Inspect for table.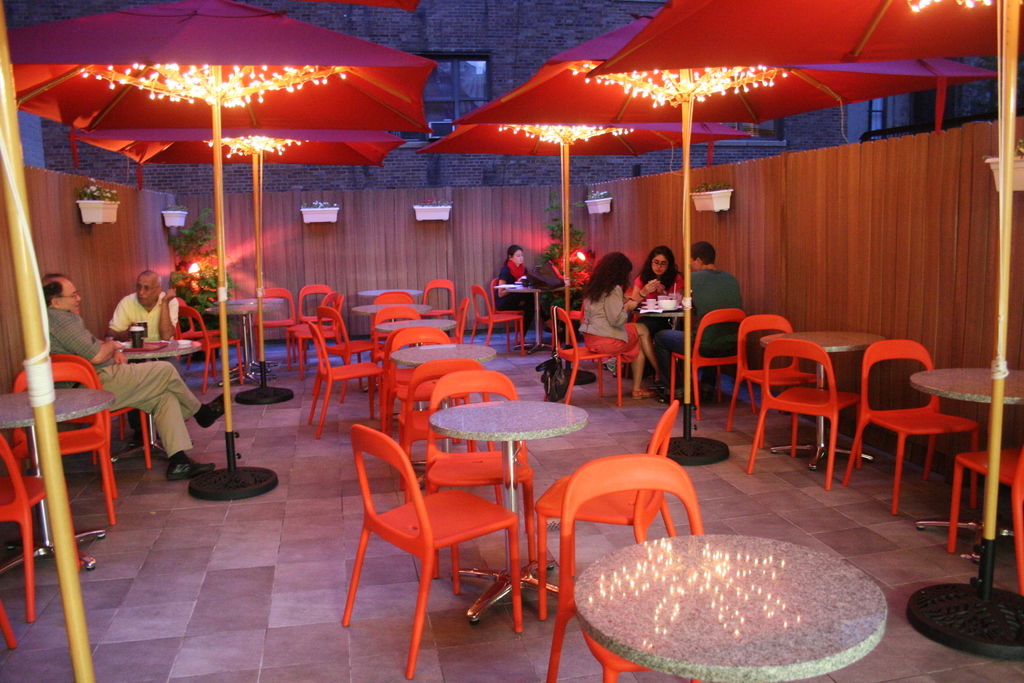
Inspection: bbox(762, 331, 886, 470).
